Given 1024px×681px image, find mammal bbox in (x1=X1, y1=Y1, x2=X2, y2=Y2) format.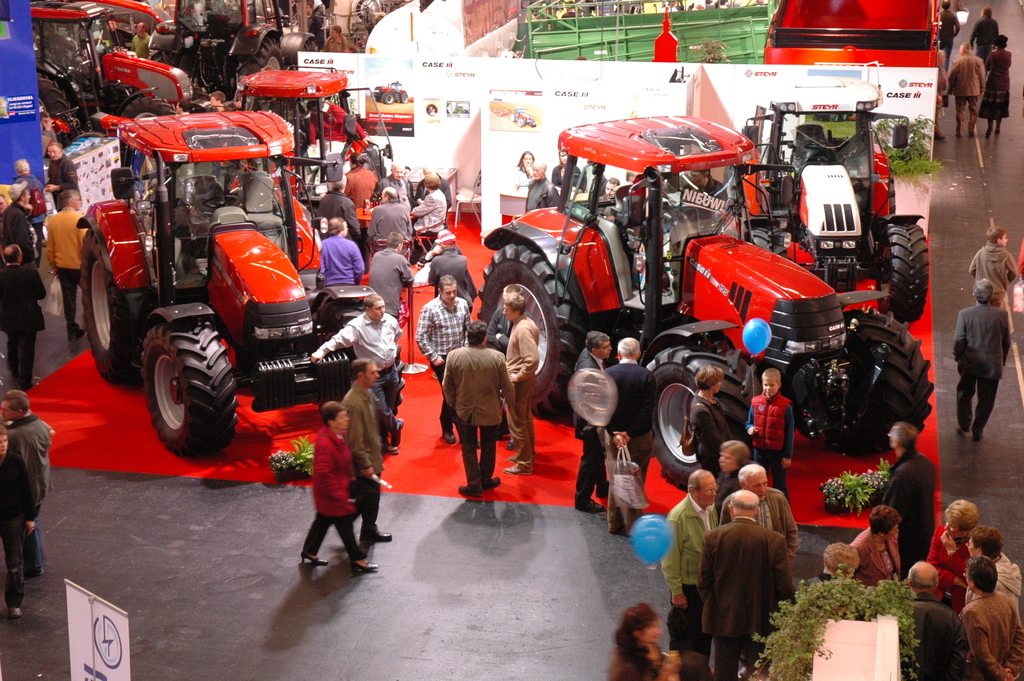
(x1=308, y1=293, x2=401, y2=453).
